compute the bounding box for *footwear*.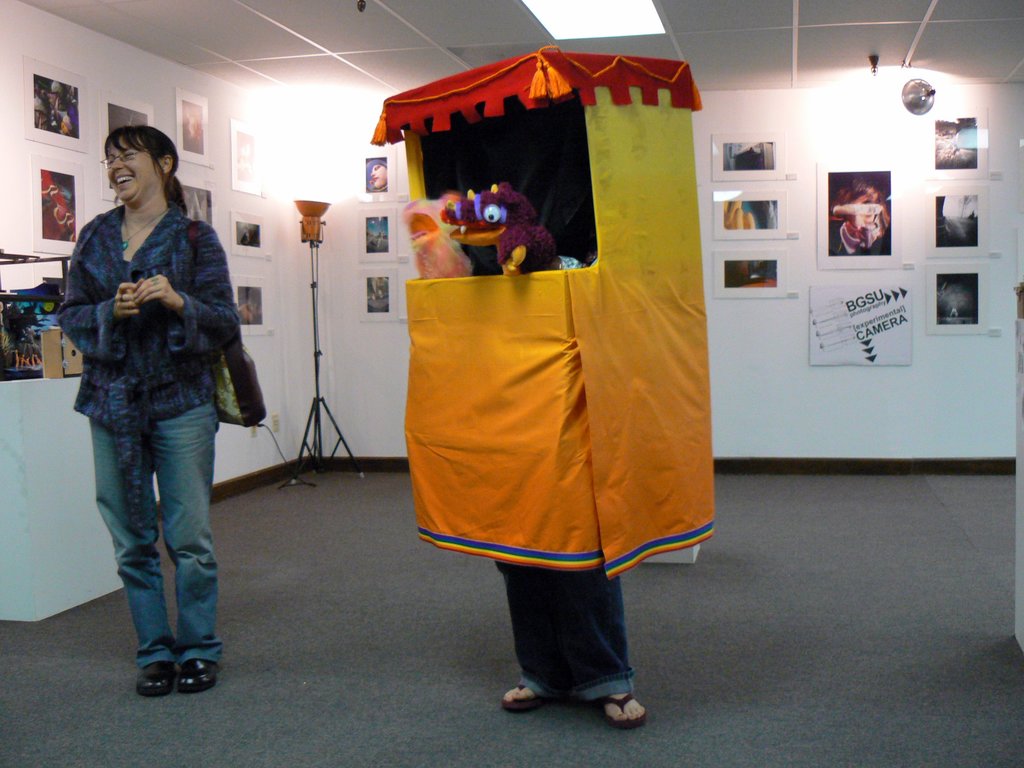
(x1=596, y1=696, x2=643, y2=728).
